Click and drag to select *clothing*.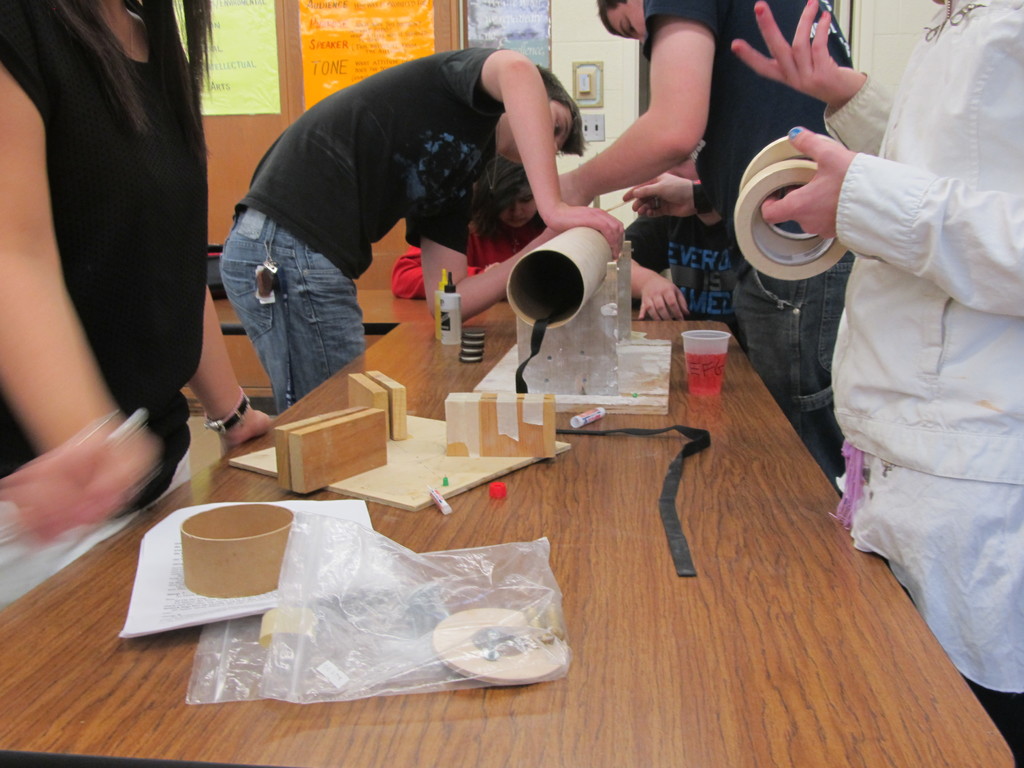
Selection: Rect(1, 0, 211, 520).
